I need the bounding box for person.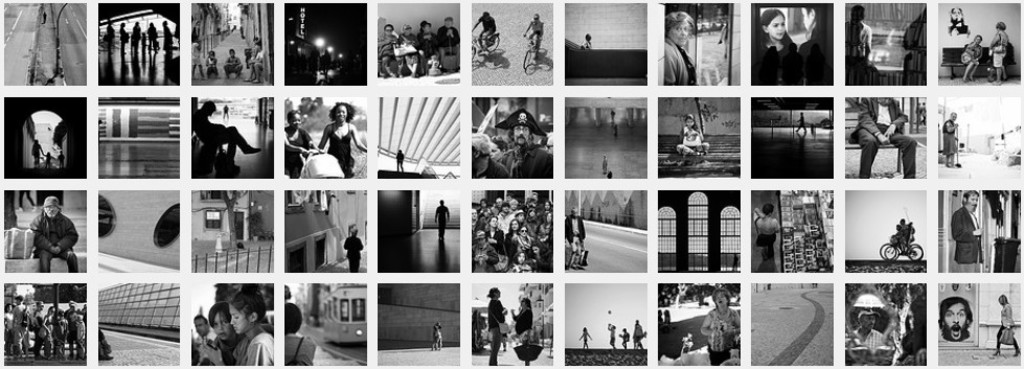
Here it is: locate(991, 293, 1020, 358).
